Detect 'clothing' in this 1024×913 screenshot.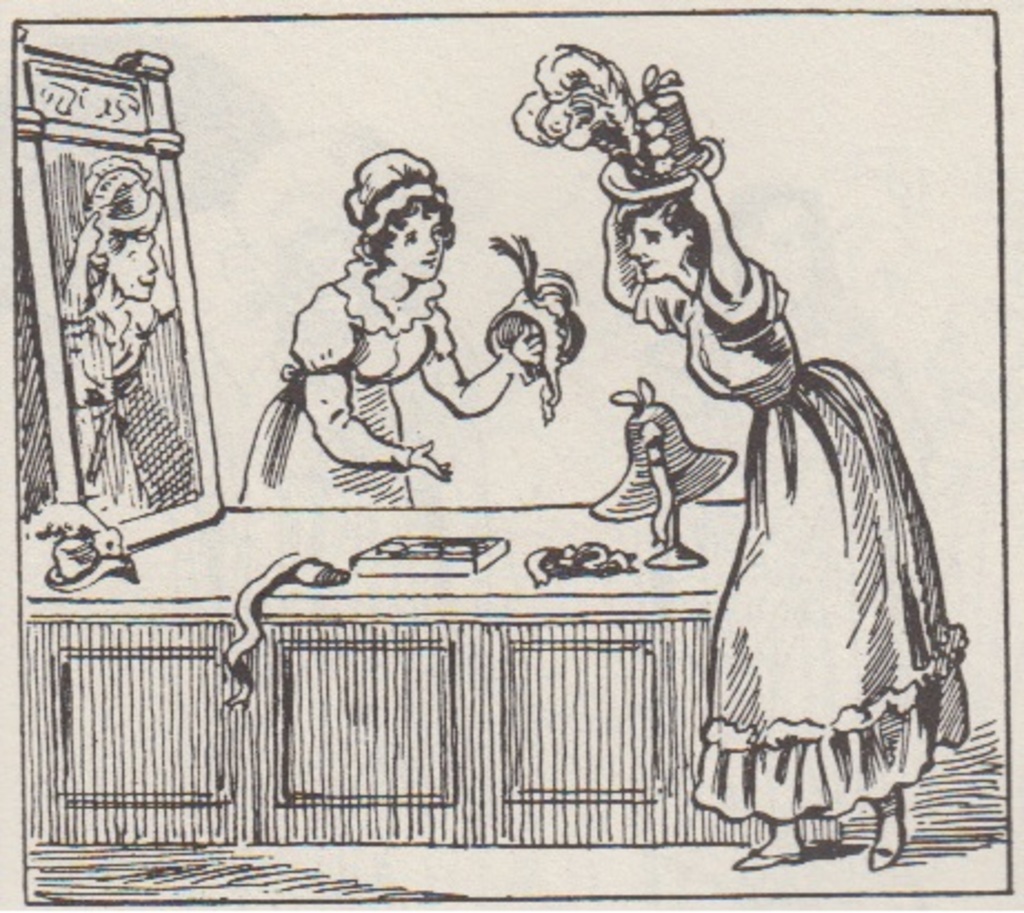
Detection: 238:260:462:504.
